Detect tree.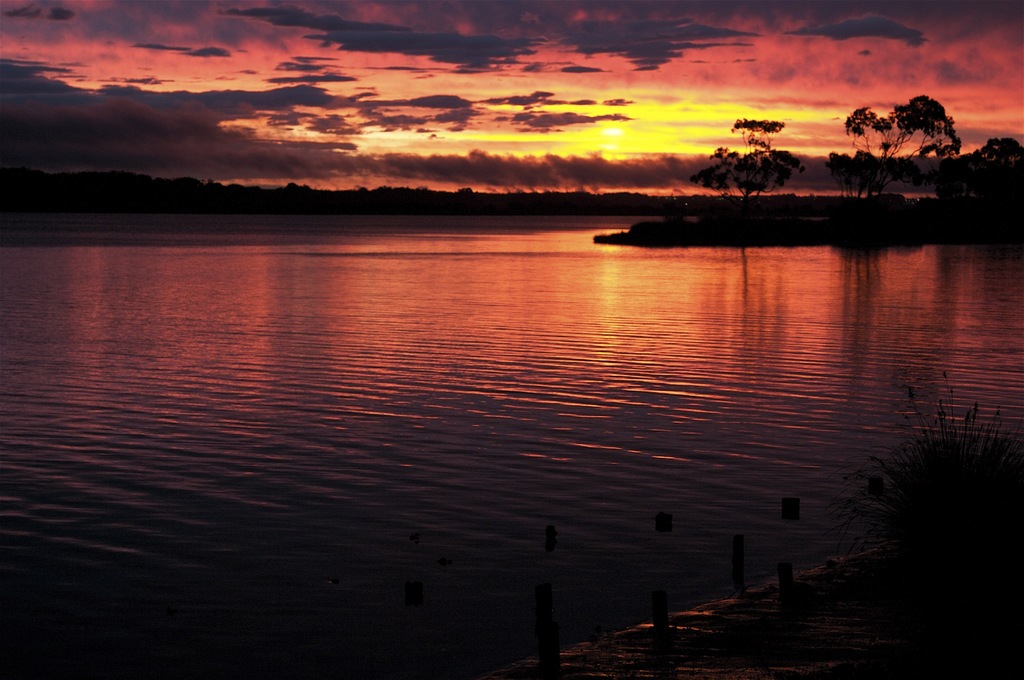
Detected at l=694, t=111, r=804, b=211.
